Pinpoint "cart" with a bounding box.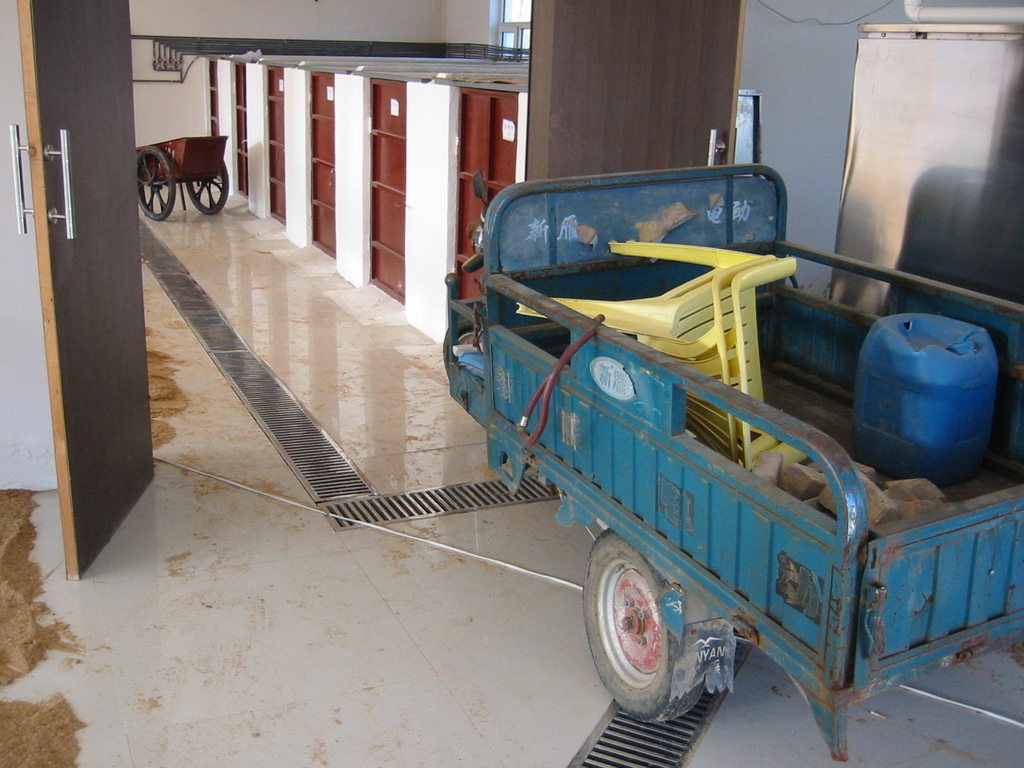
(442, 161, 1023, 759).
